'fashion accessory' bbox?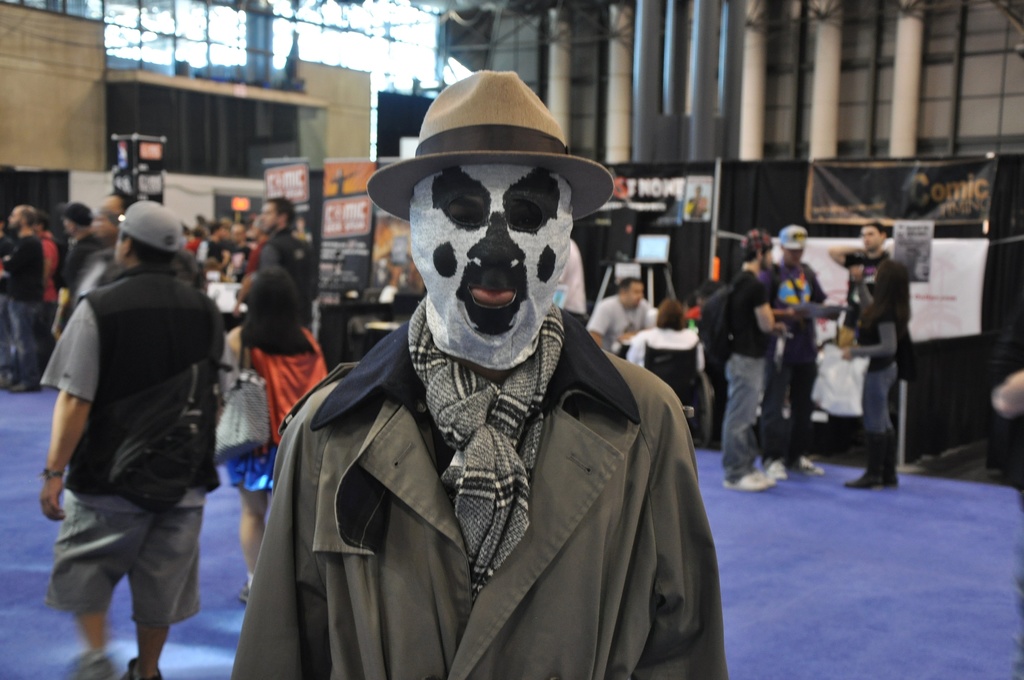
56, 206, 95, 223
